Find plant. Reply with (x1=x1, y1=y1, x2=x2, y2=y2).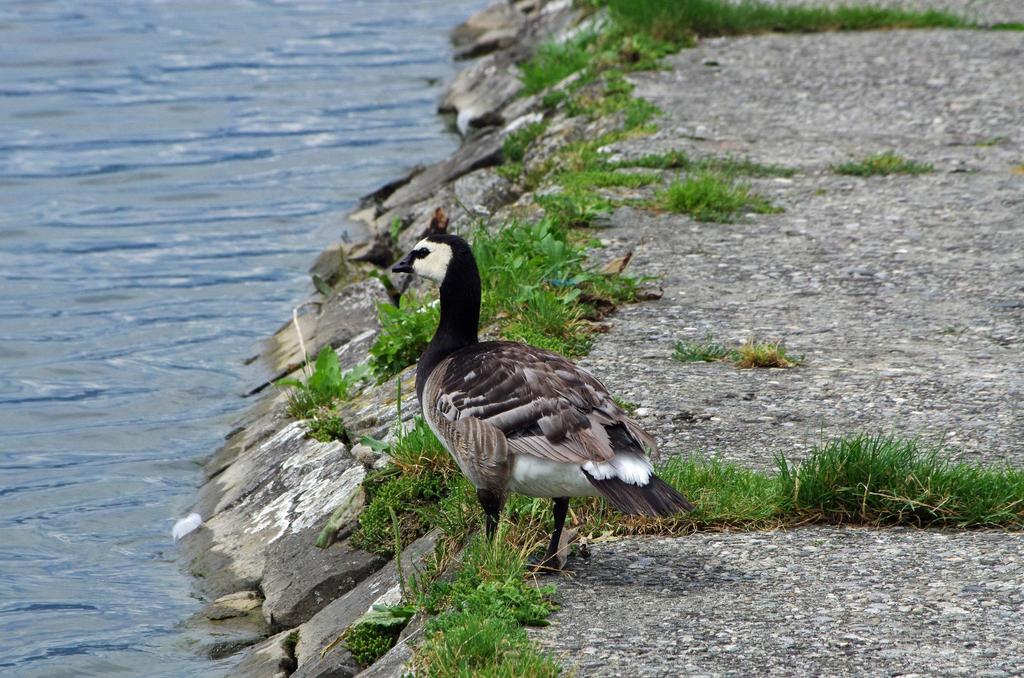
(x1=616, y1=93, x2=660, y2=136).
